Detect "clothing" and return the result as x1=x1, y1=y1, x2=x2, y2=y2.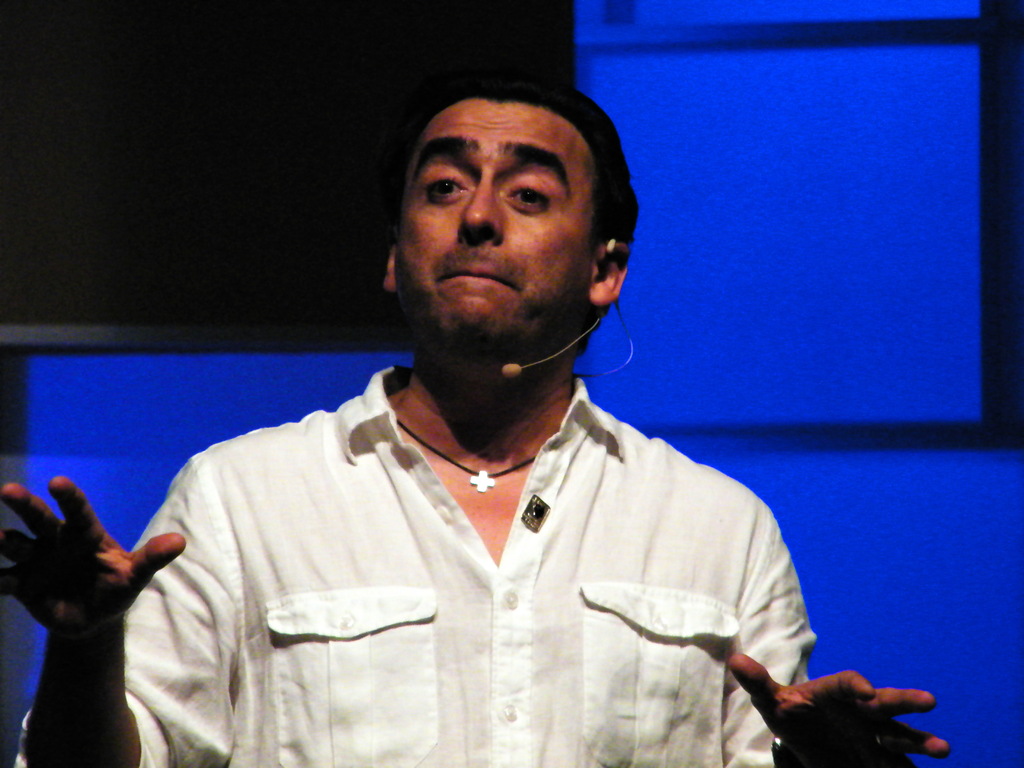
x1=22, y1=364, x2=831, y2=767.
